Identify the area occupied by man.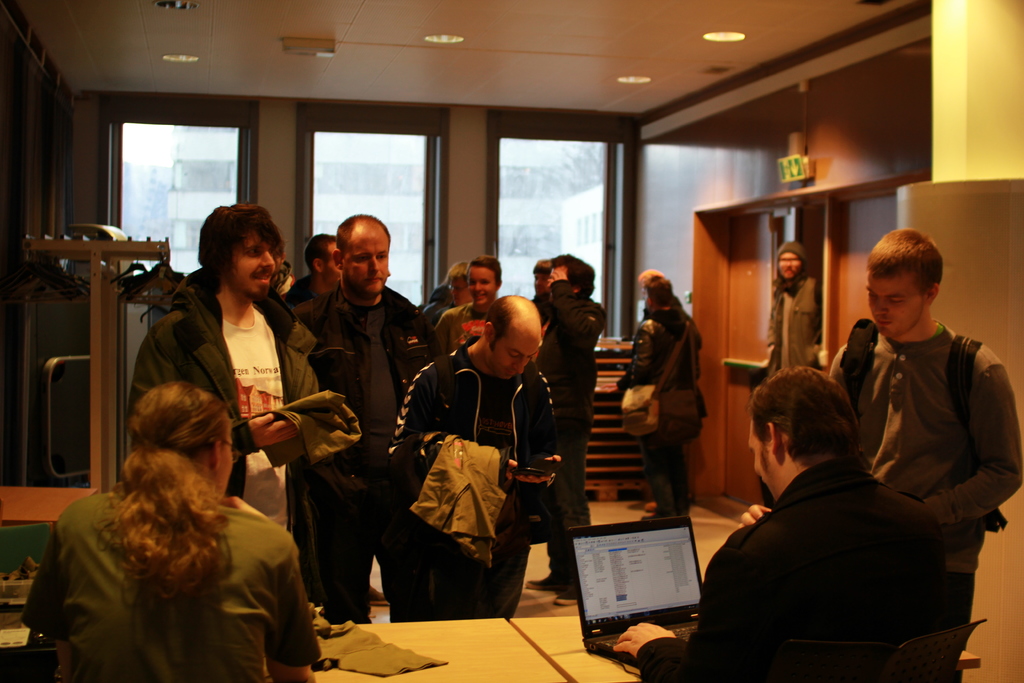
Area: [x1=287, y1=240, x2=346, y2=309].
